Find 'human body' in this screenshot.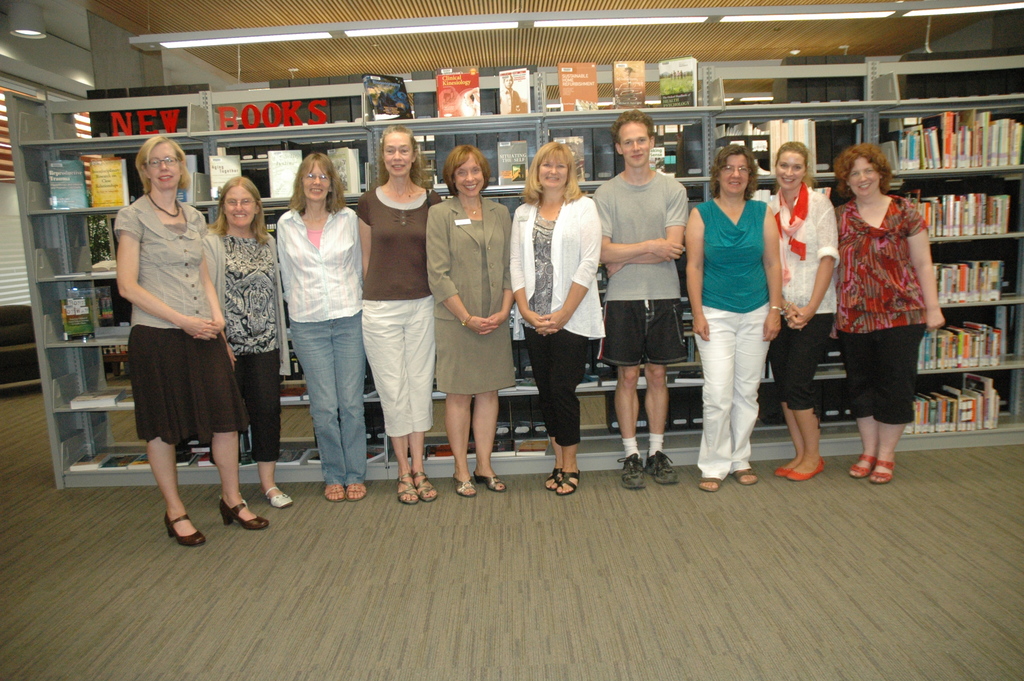
The bounding box for 'human body' is box(762, 181, 842, 482).
